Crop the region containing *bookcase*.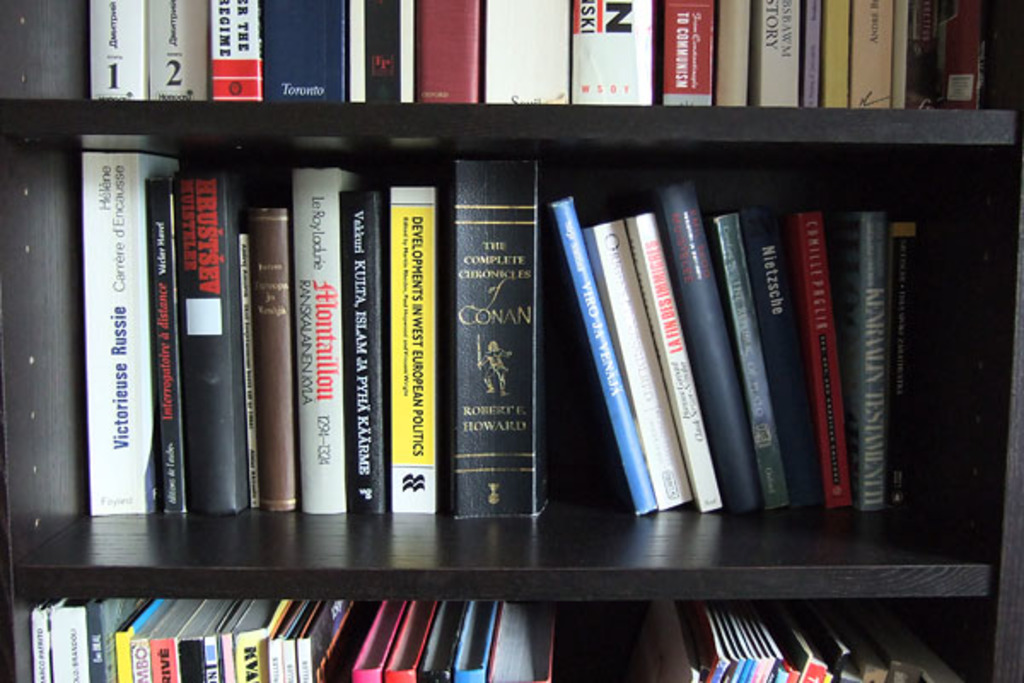
Crop region: 0:0:1022:681.
